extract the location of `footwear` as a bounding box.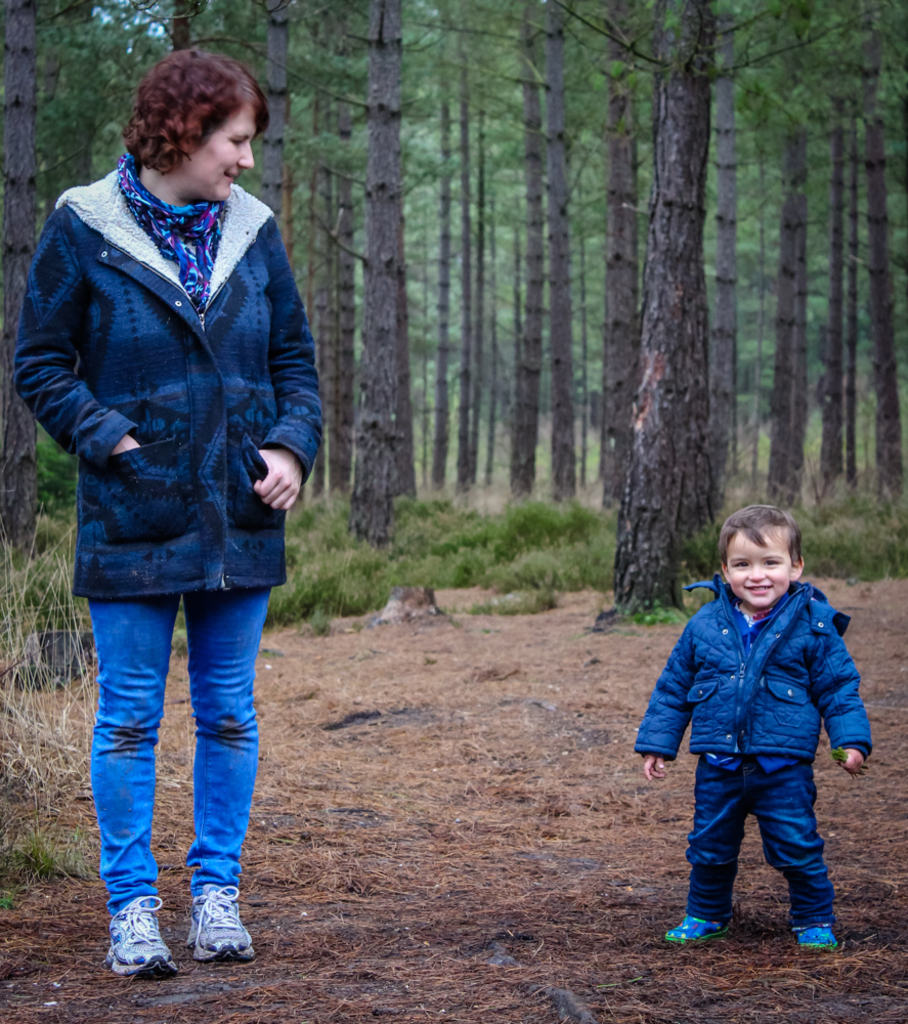
667 903 734 949.
